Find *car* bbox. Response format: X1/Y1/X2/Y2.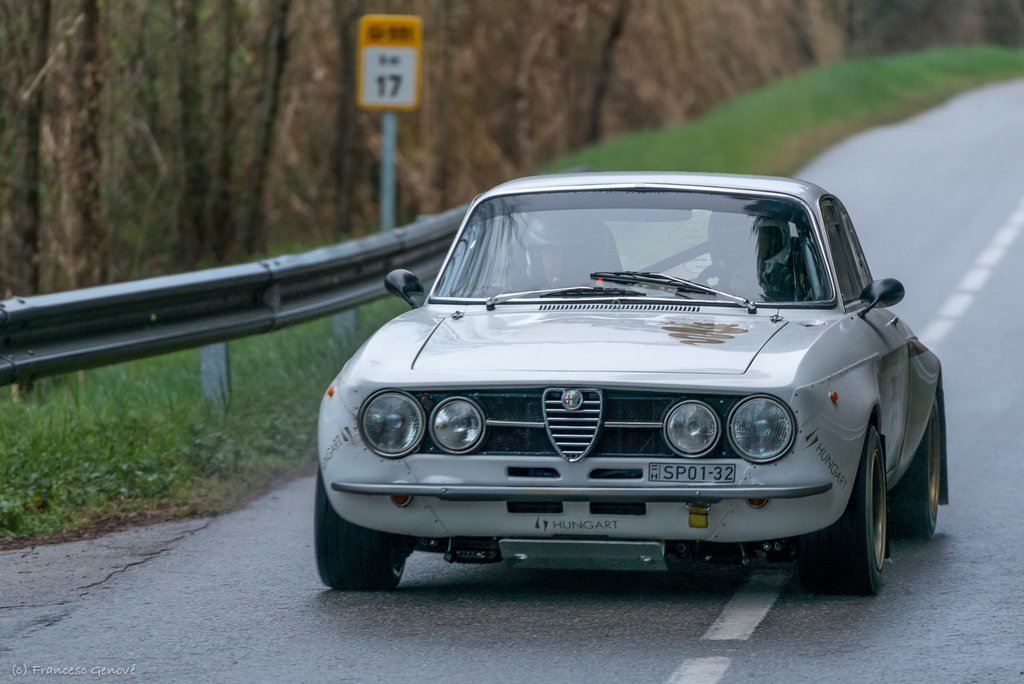
305/174/945/598.
